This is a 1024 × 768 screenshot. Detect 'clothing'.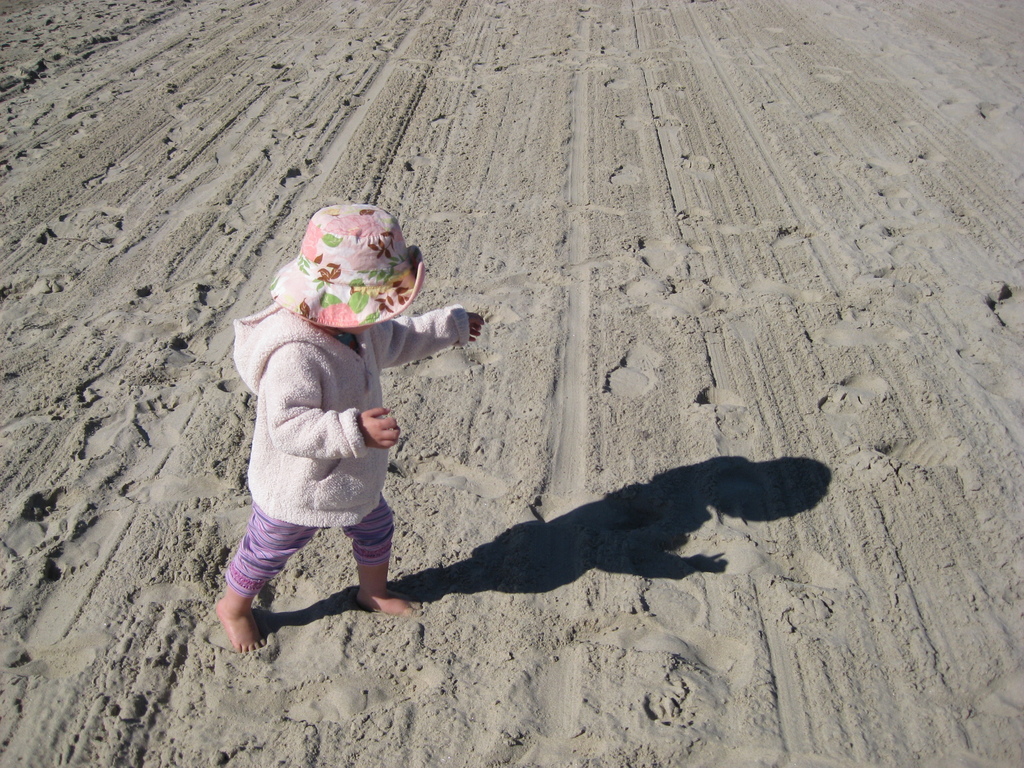
{"left": 221, "top": 303, "right": 472, "bottom": 596}.
